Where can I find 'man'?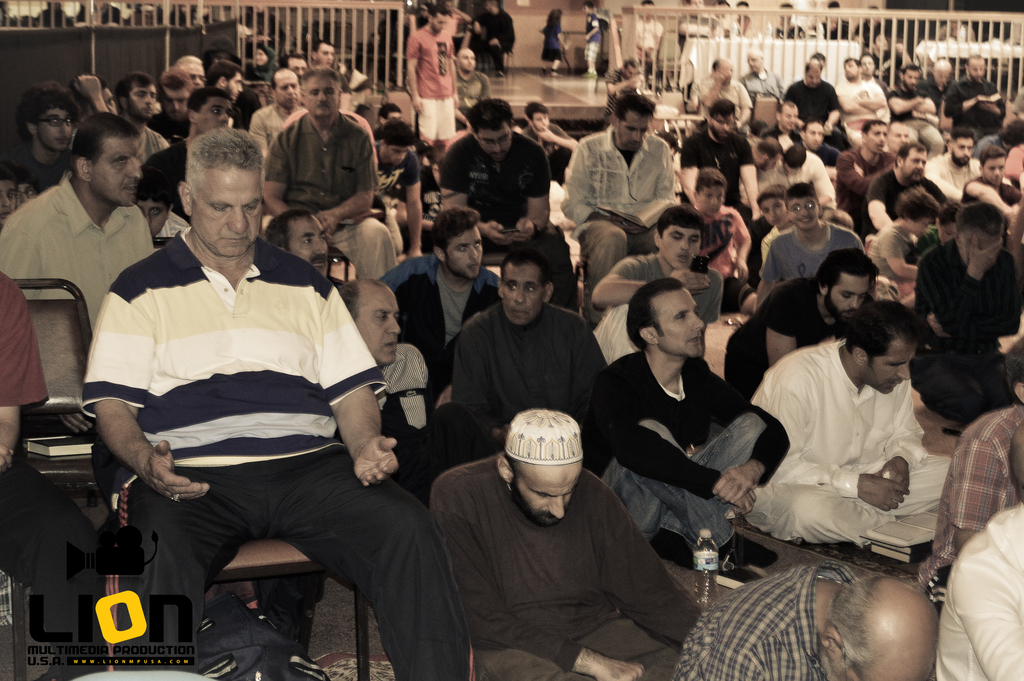
You can find it at <bbox>436, 101, 572, 309</bbox>.
